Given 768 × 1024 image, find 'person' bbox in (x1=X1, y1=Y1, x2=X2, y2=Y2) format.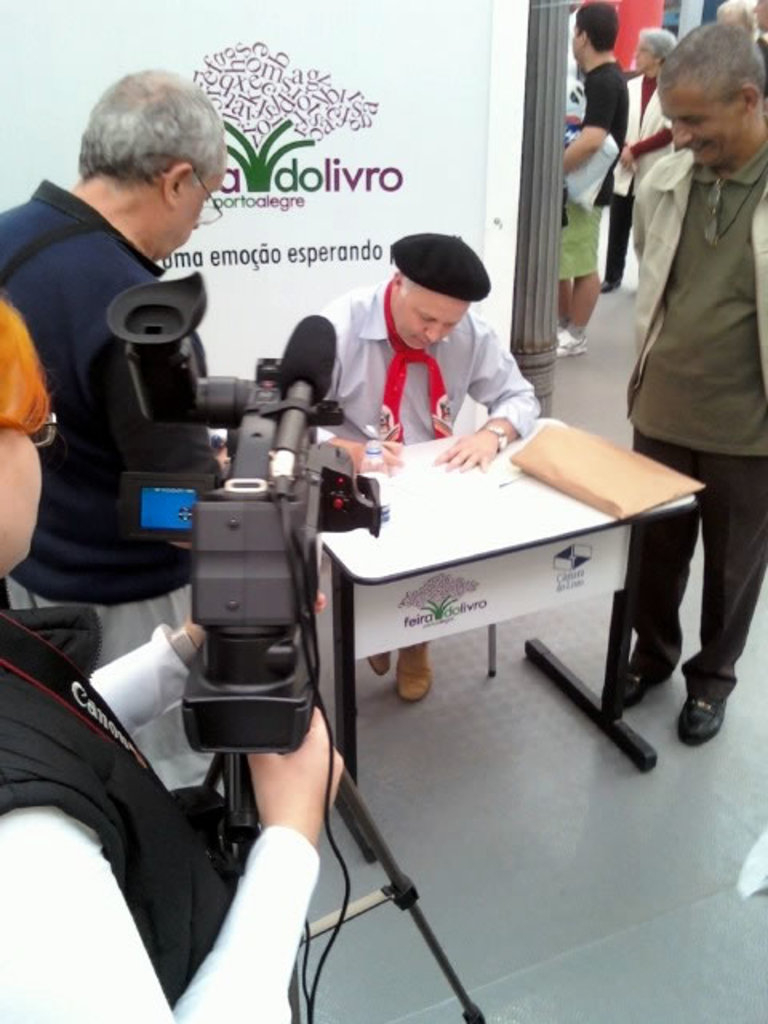
(x1=600, y1=18, x2=675, y2=309).
